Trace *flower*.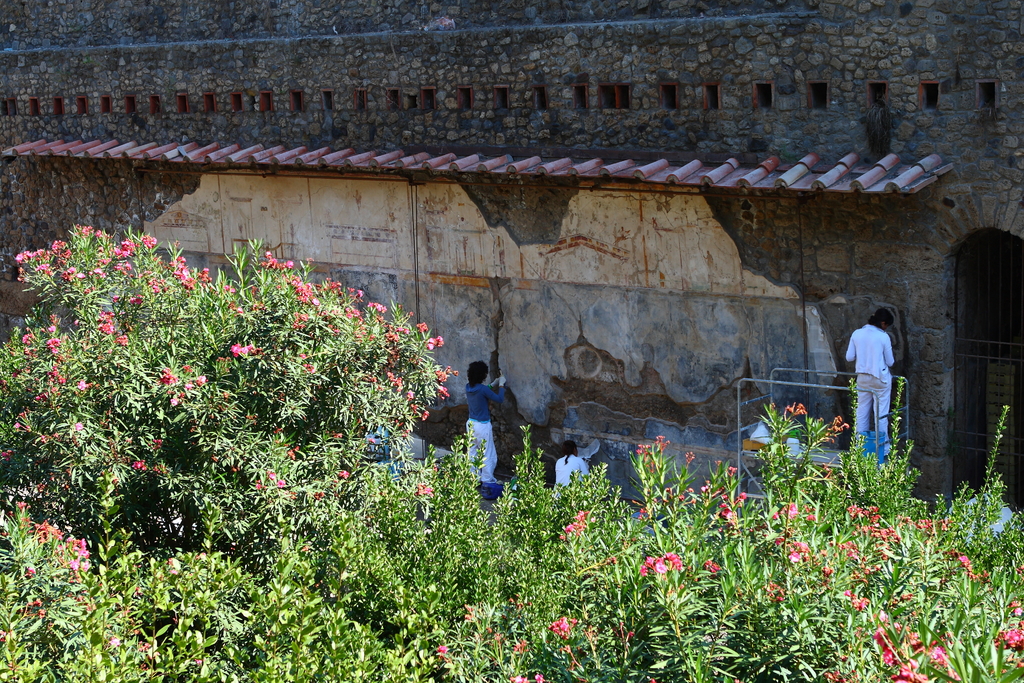
Traced to 74, 381, 93, 394.
